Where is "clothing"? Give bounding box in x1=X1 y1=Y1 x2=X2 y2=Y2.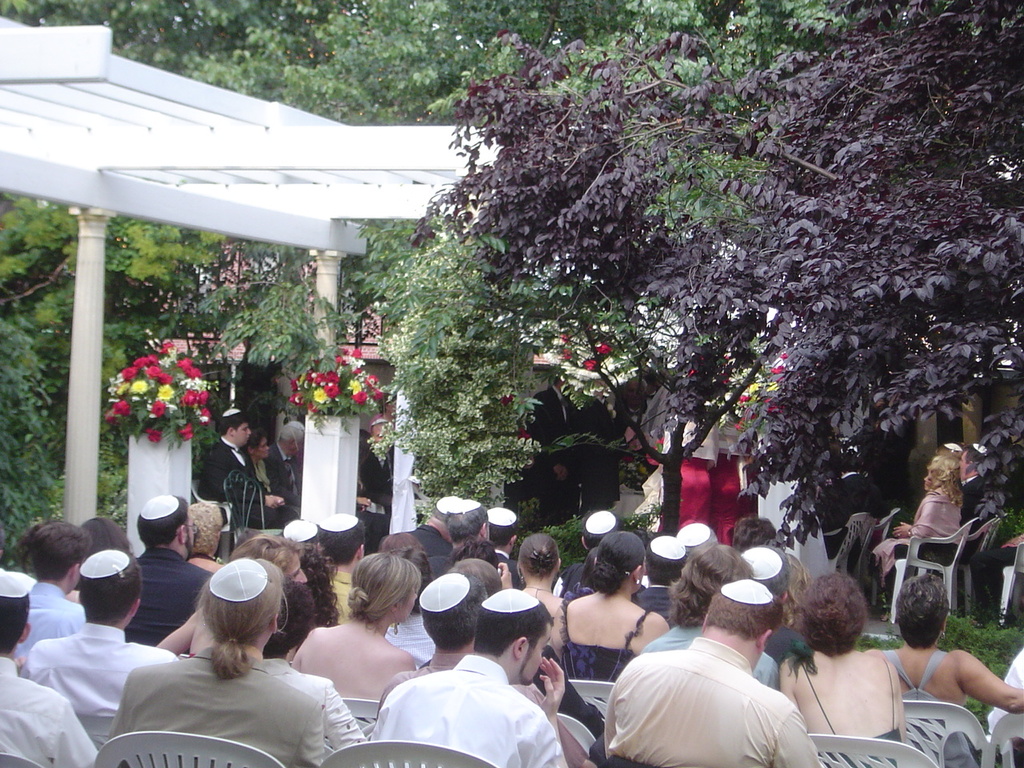
x1=2 y1=580 x2=94 y2=662.
